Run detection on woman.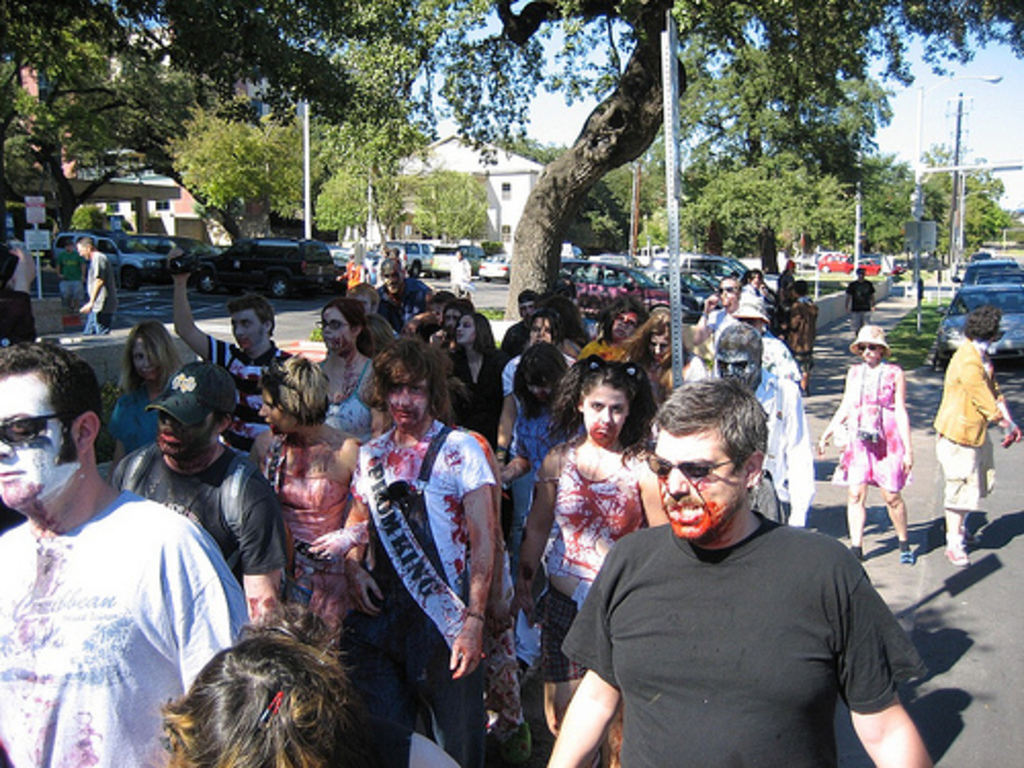
Result: rect(240, 358, 369, 629).
